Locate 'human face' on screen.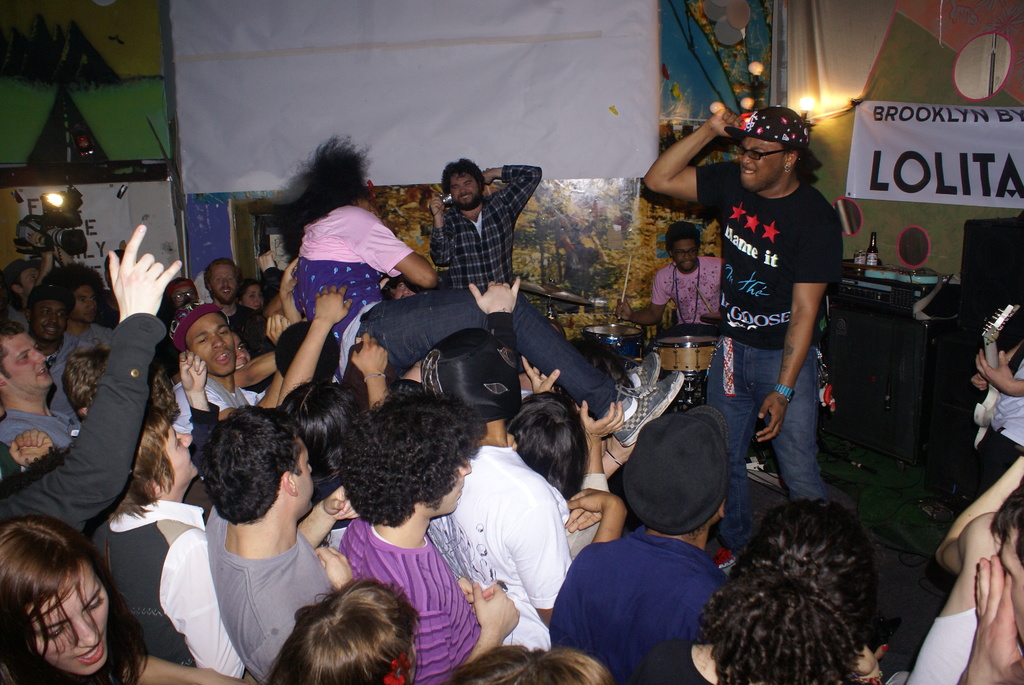
On screen at box=[26, 563, 111, 674].
